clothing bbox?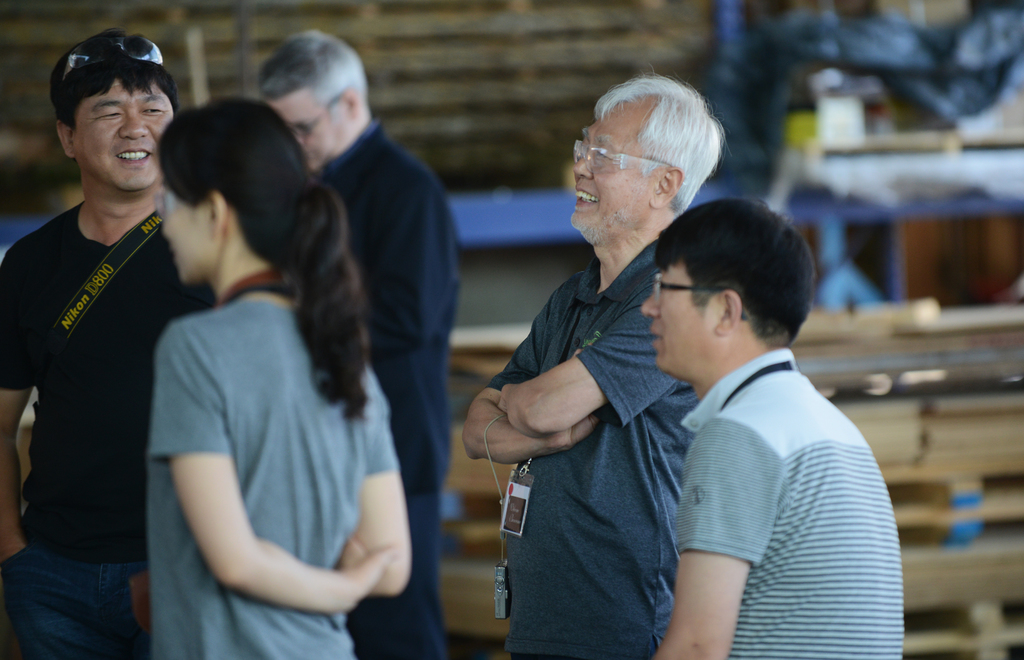
box=[141, 294, 401, 659]
